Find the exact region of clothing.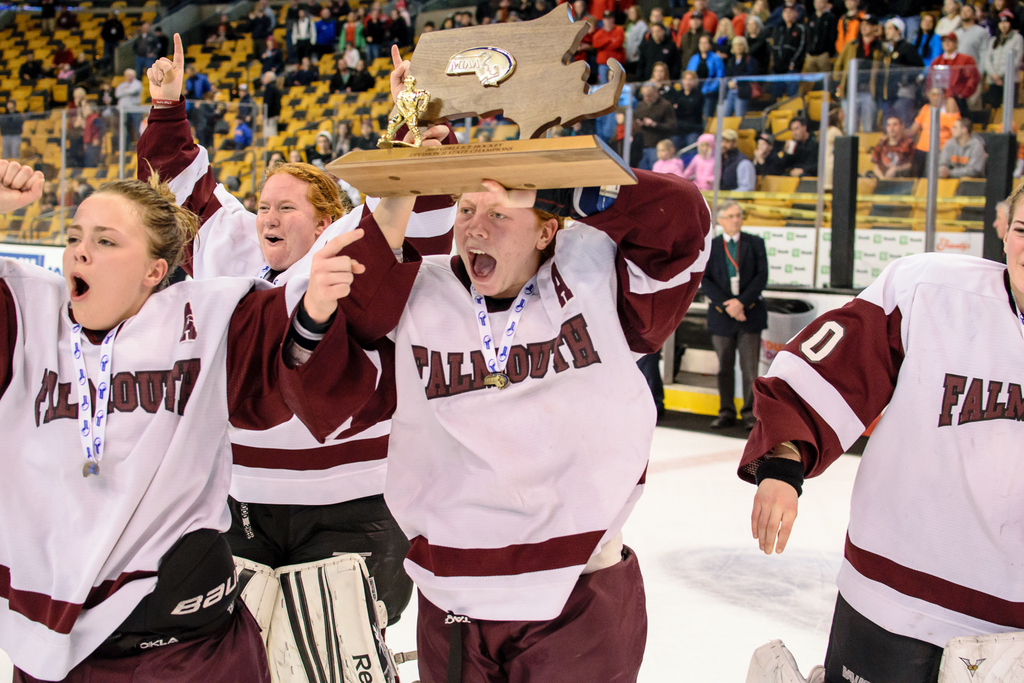
Exact region: detection(934, 138, 985, 185).
